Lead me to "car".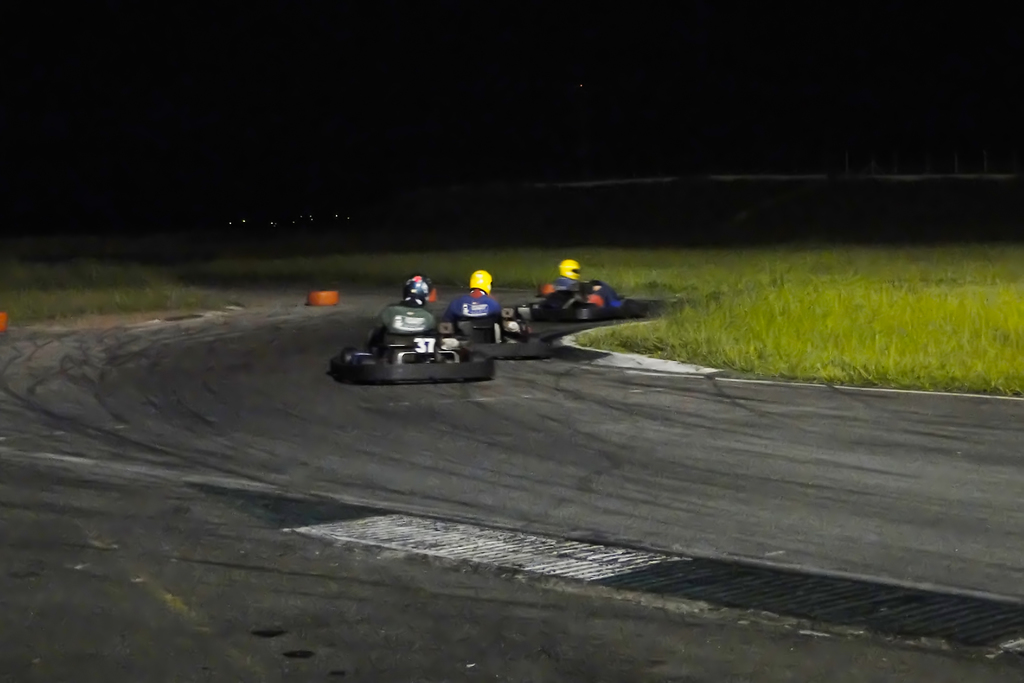
Lead to (x1=436, y1=294, x2=552, y2=367).
